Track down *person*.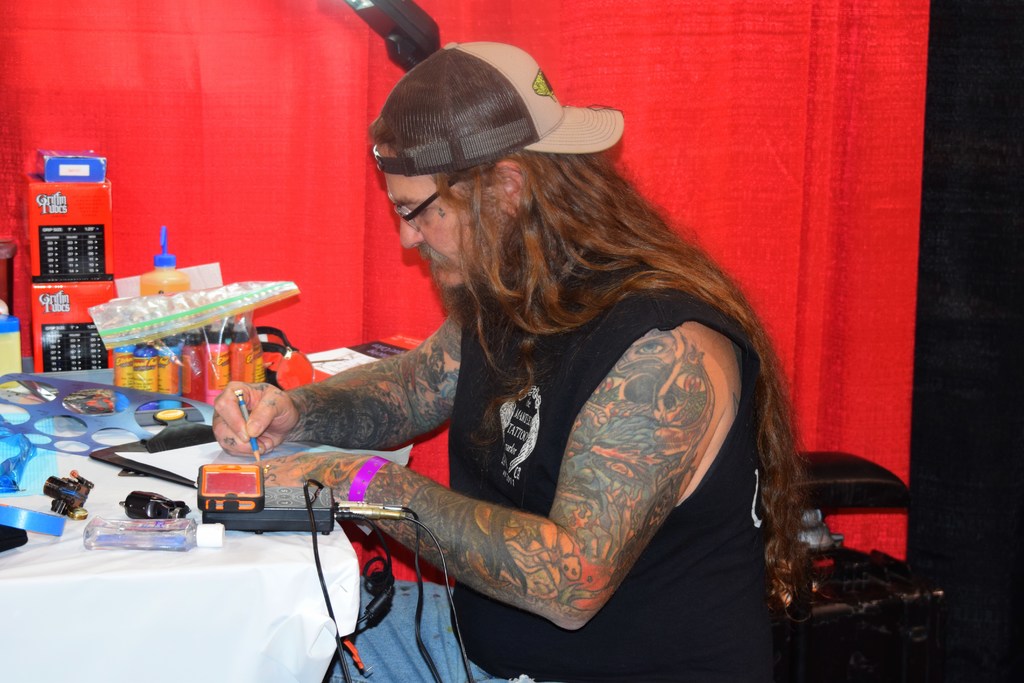
Tracked to detection(223, 50, 799, 673).
